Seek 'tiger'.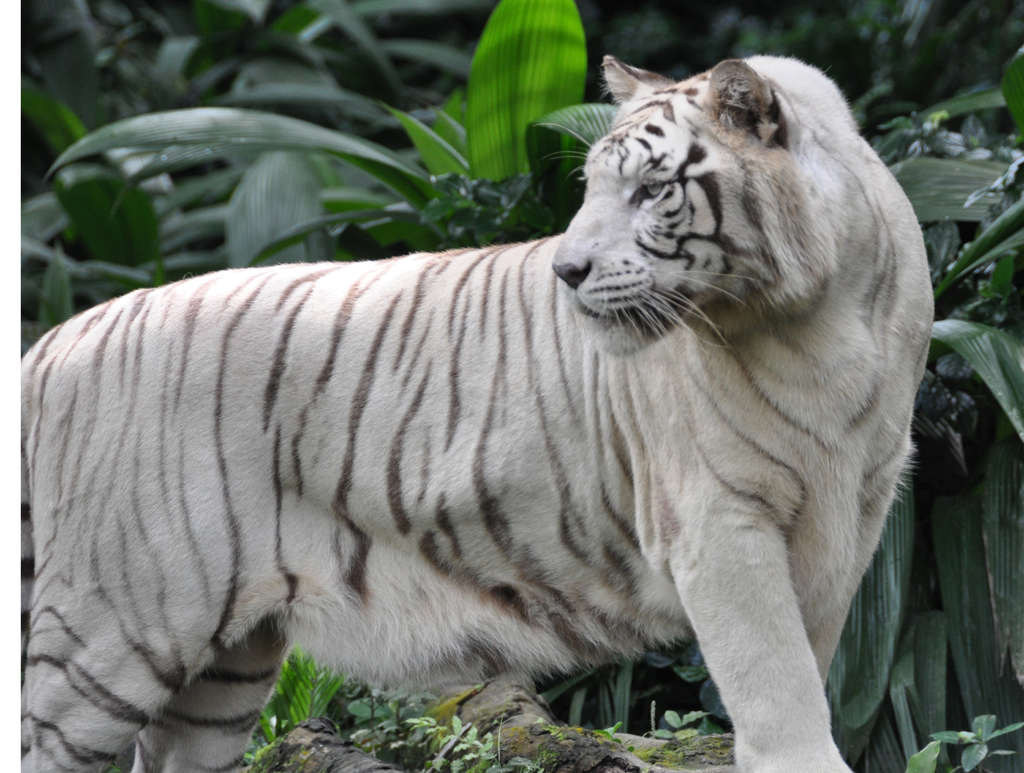
[19, 47, 936, 772].
